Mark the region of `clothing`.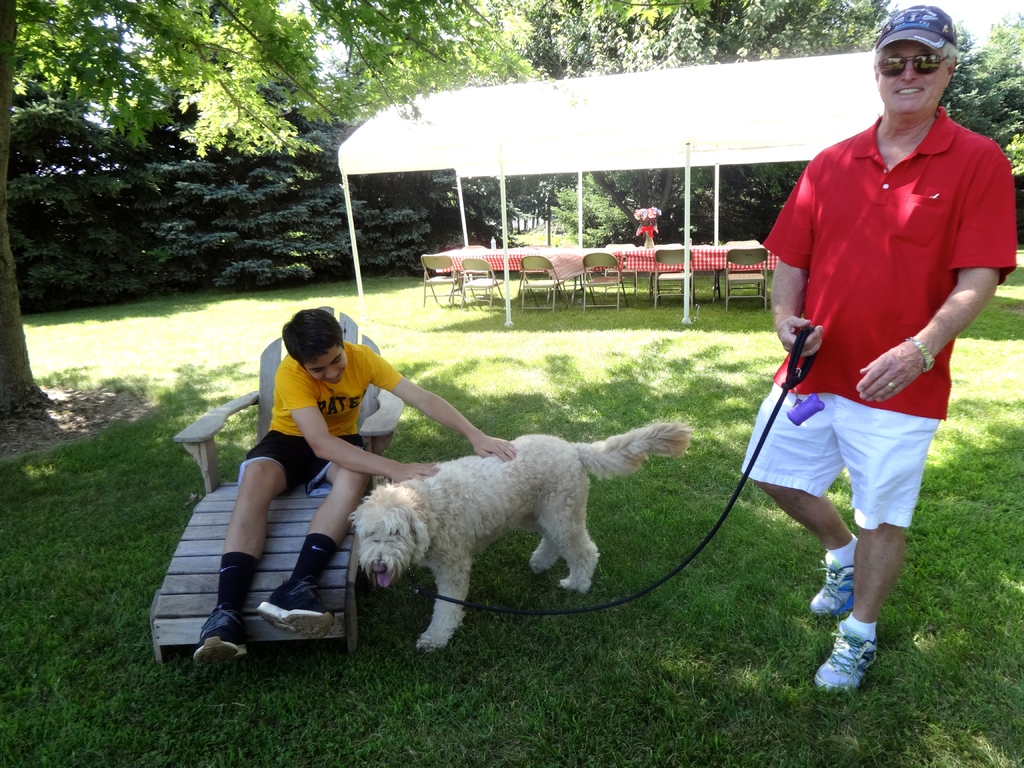
Region: BBox(756, 36, 993, 627).
